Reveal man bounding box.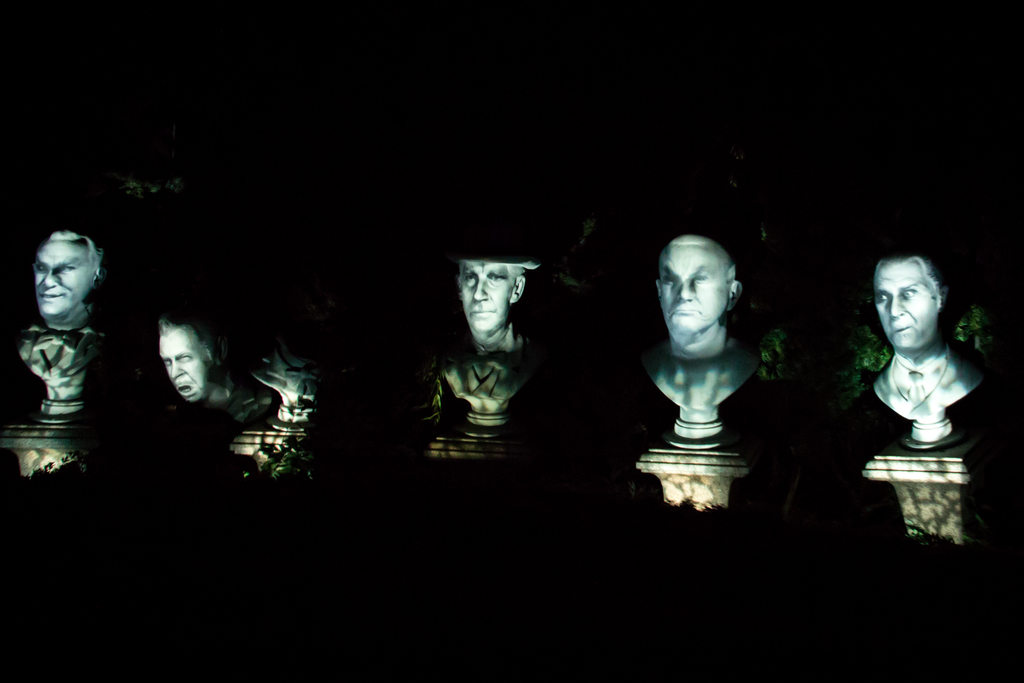
Revealed: 627:234:838:471.
